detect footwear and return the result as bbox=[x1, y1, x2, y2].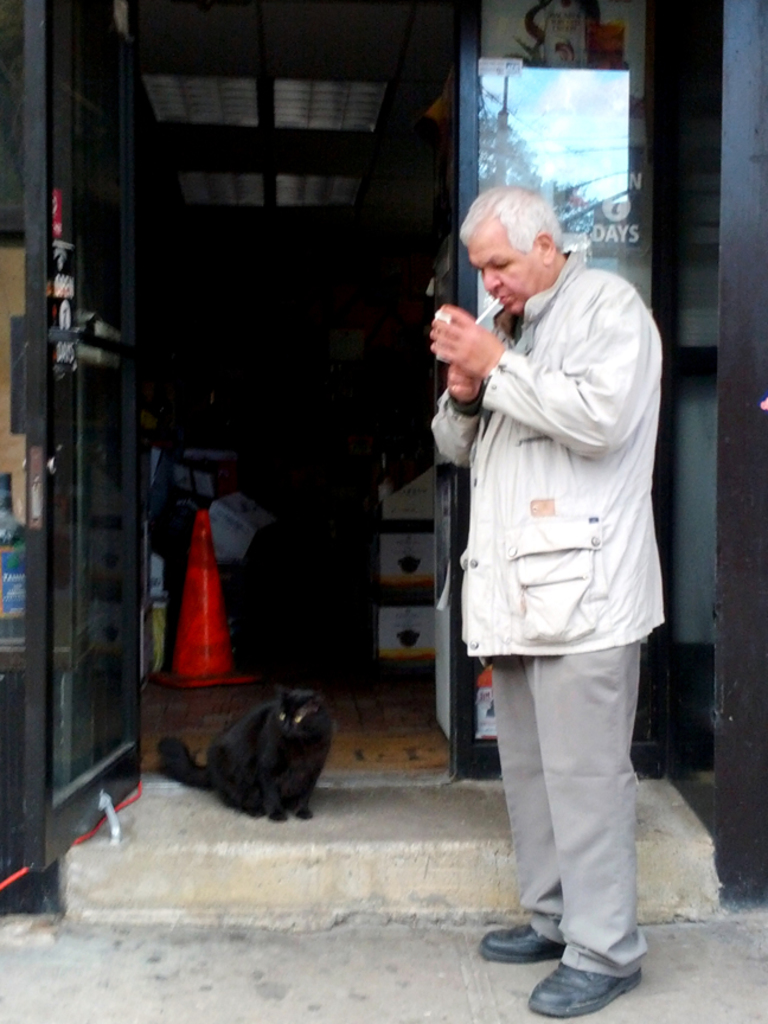
bbox=[494, 907, 657, 1004].
